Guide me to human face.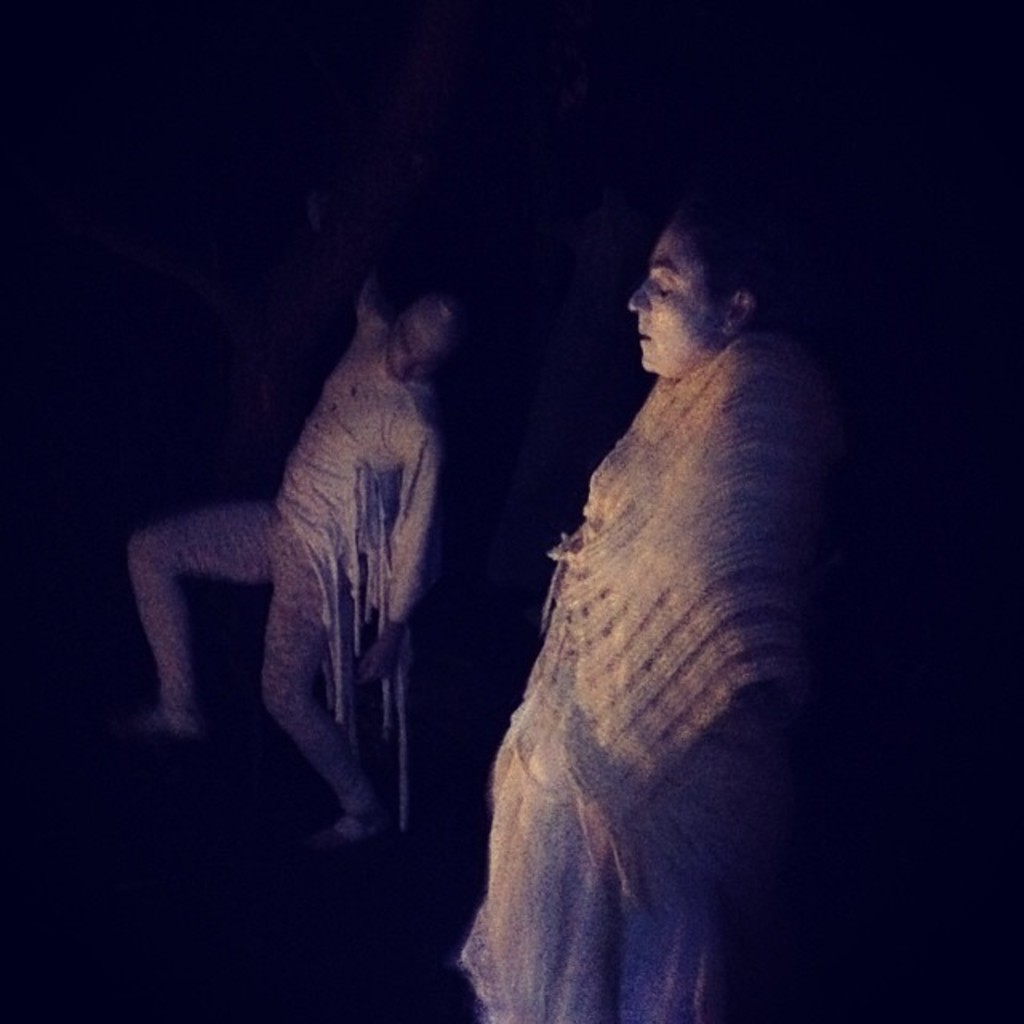
Guidance: (x1=627, y1=226, x2=707, y2=368).
